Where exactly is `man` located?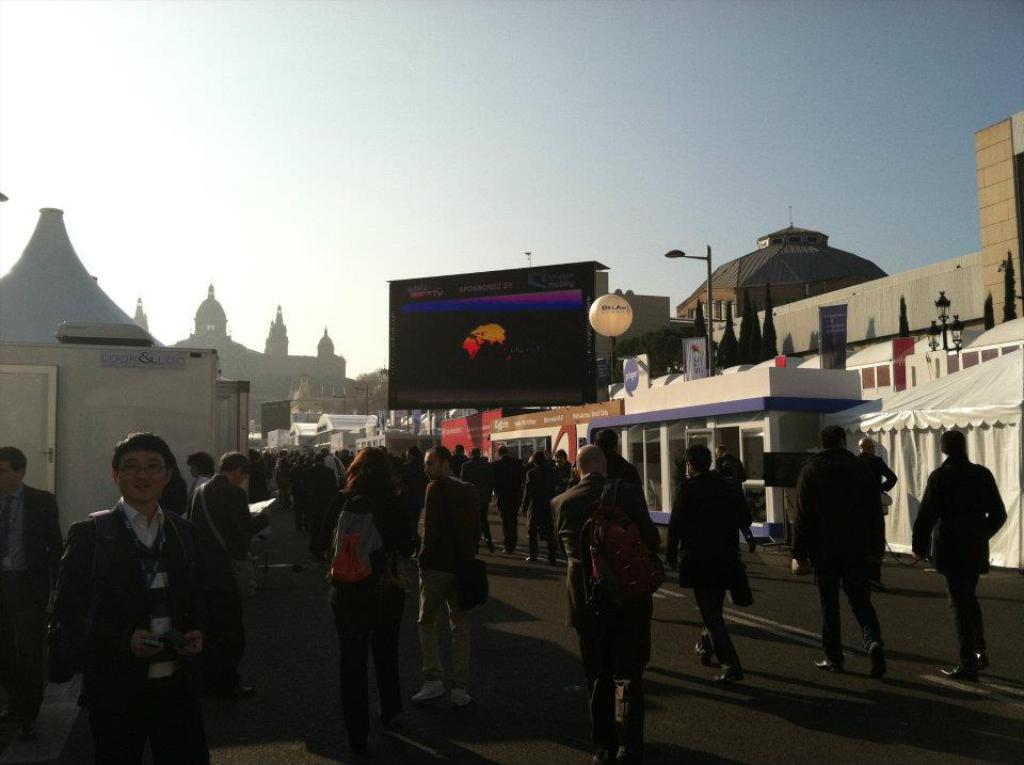
Its bounding box is (910, 430, 1008, 669).
